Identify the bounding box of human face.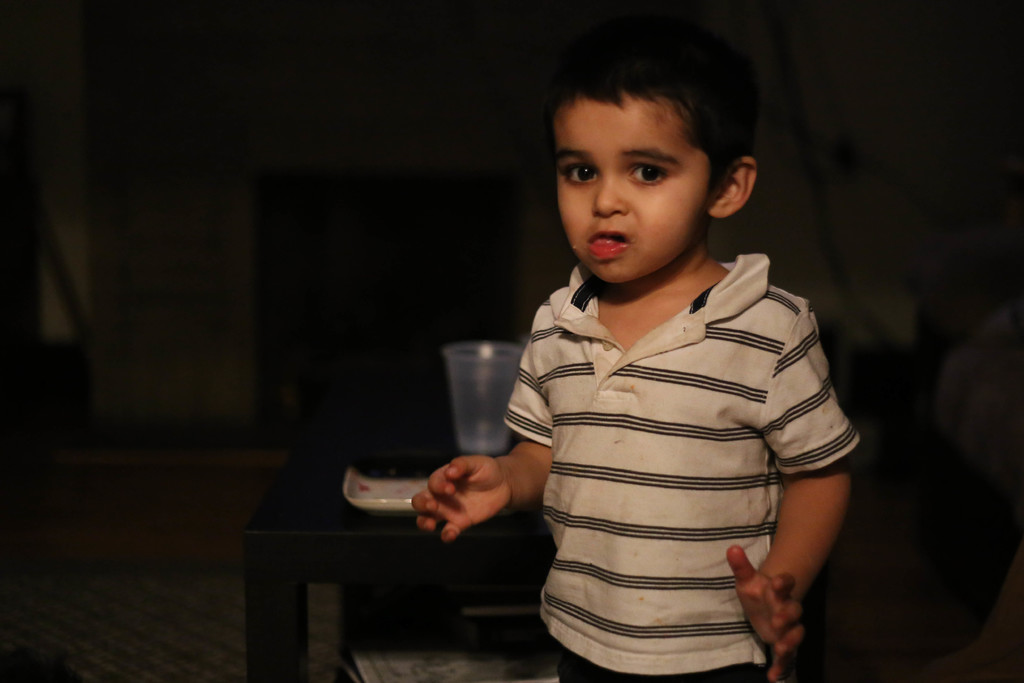
Rect(549, 95, 714, 292).
